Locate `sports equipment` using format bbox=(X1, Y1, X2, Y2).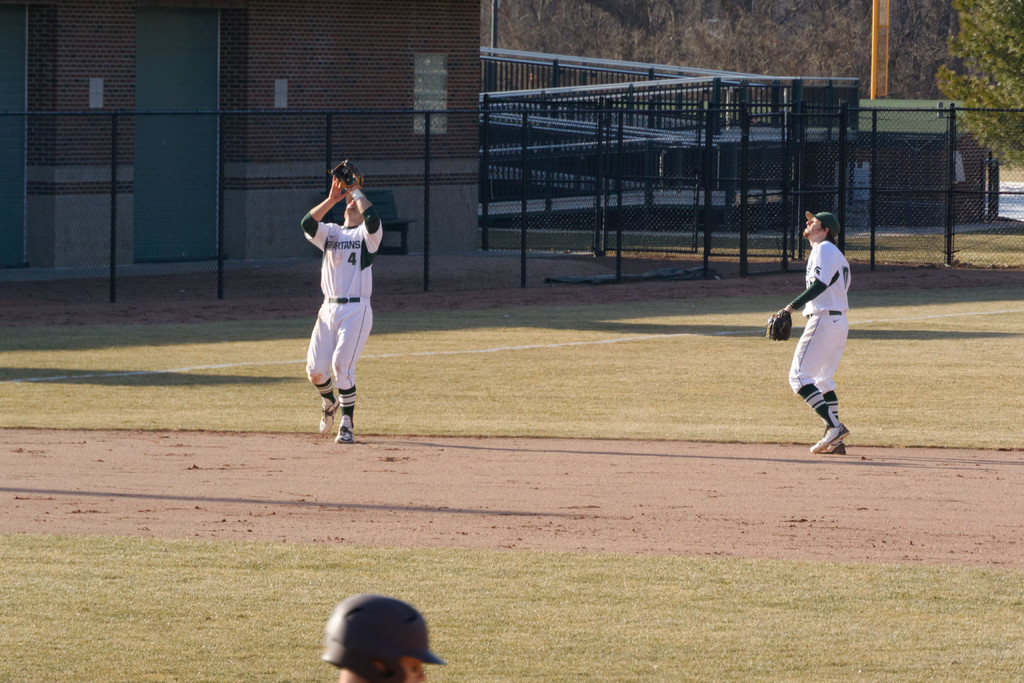
bbox=(316, 404, 337, 434).
